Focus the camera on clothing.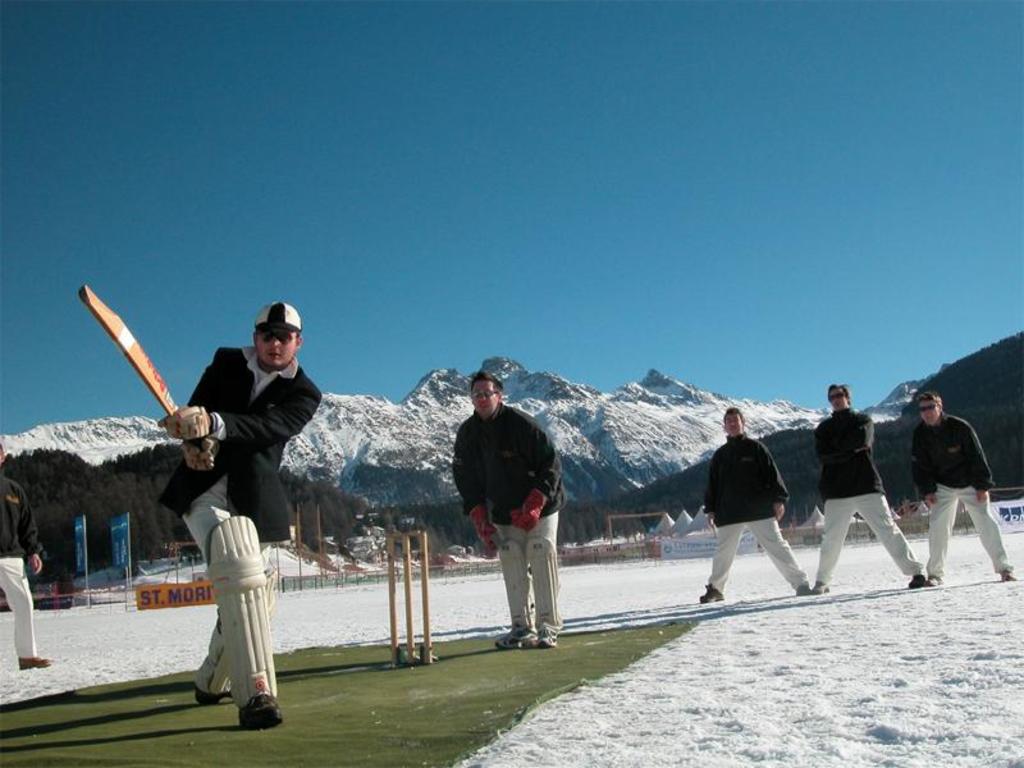
Focus region: bbox=(160, 347, 321, 694).
